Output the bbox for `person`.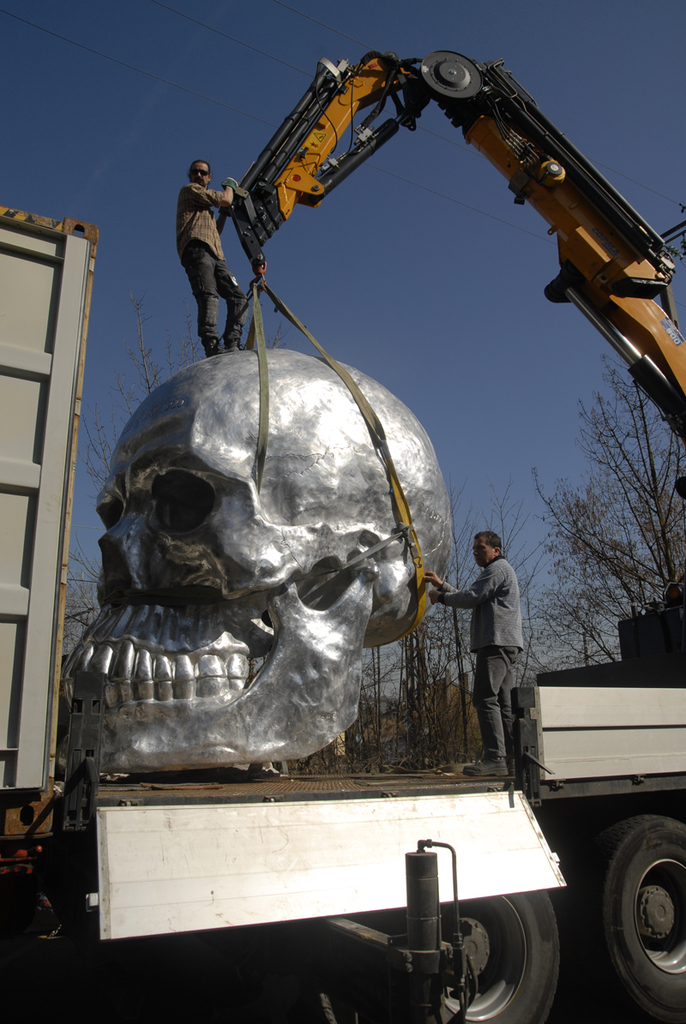
left=427, top=528, right=526, bottom=766.
